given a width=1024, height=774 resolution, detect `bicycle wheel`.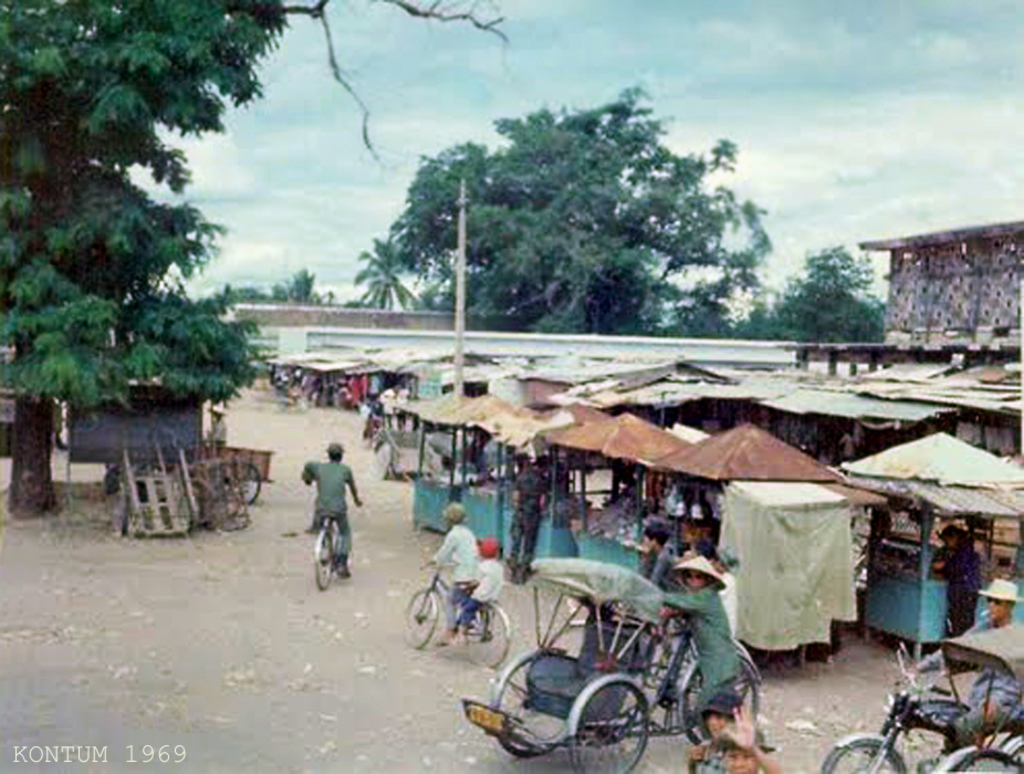
{"x1": 939, "y1": 750, "x2": 1023, "y2": 773}.
